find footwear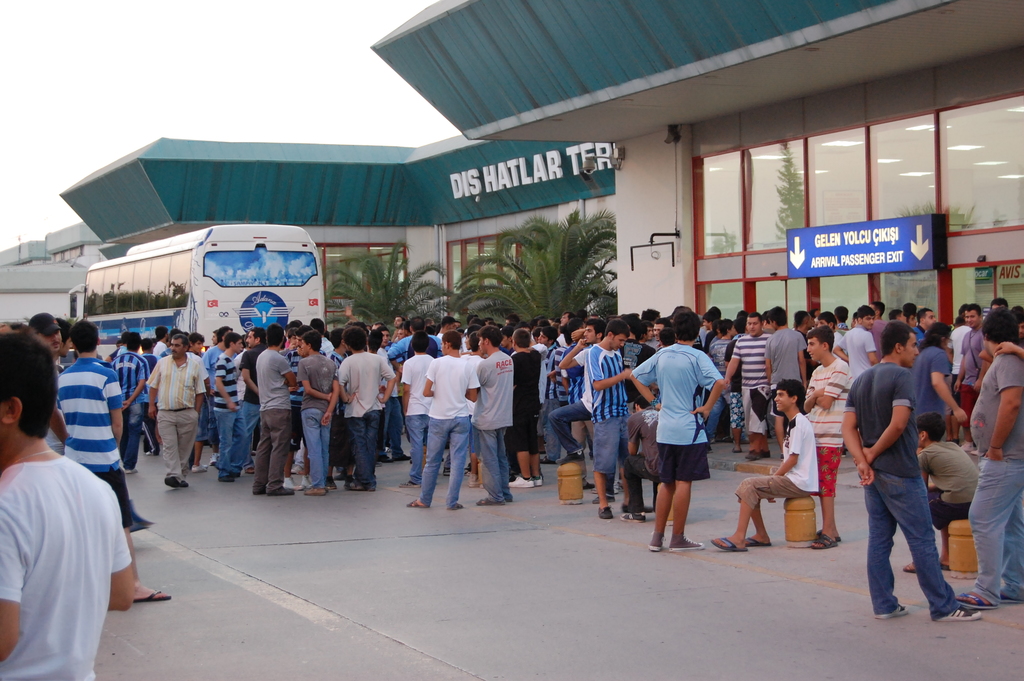
select_region(120, 461, 136, 474)
